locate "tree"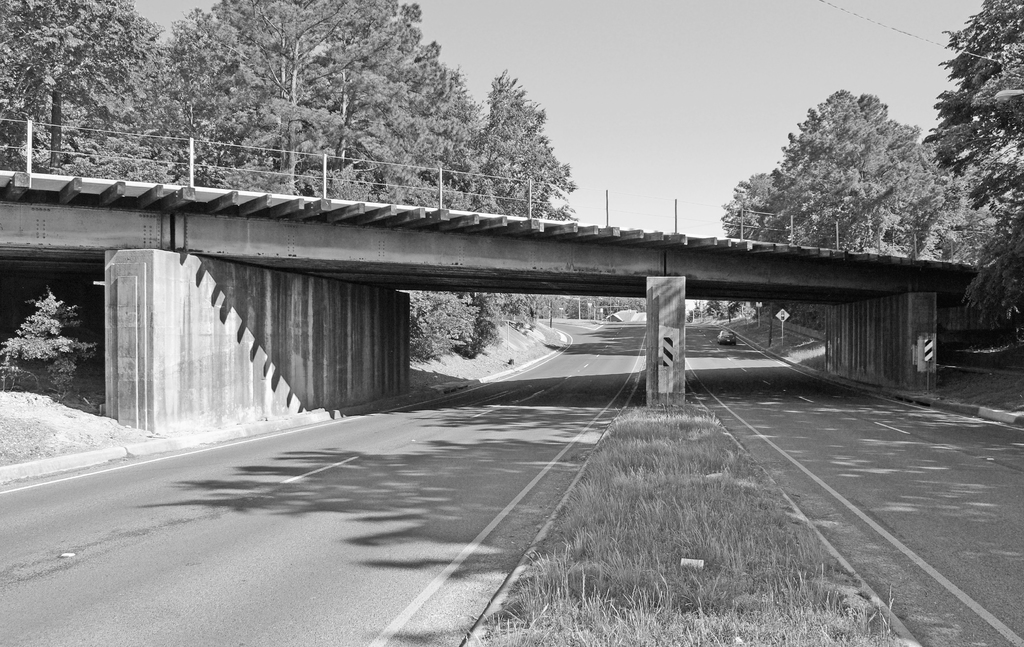
472 66 576 223
